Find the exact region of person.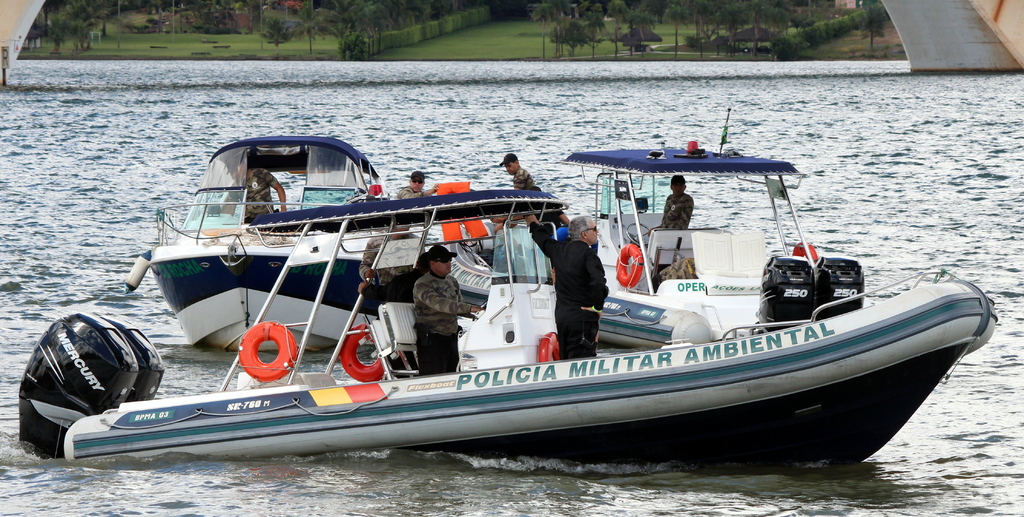
Exact region: {"left": 493, "top": 153, "right": 545, "bottom": 194}.
